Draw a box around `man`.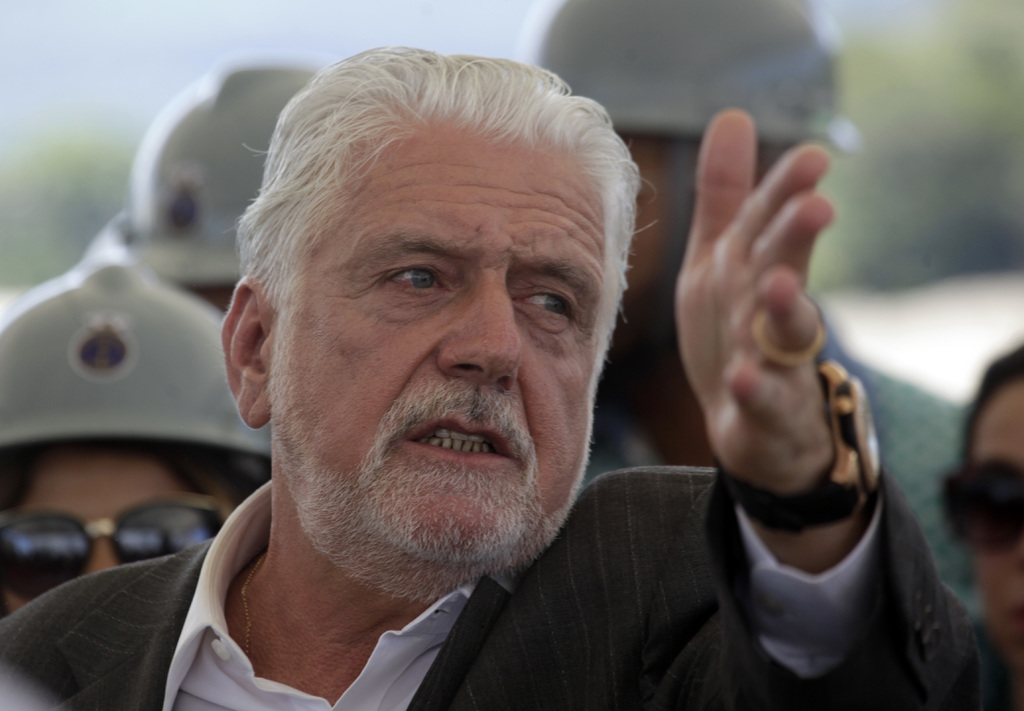
<bbox>526, 0, 977, 625</bbox>.
